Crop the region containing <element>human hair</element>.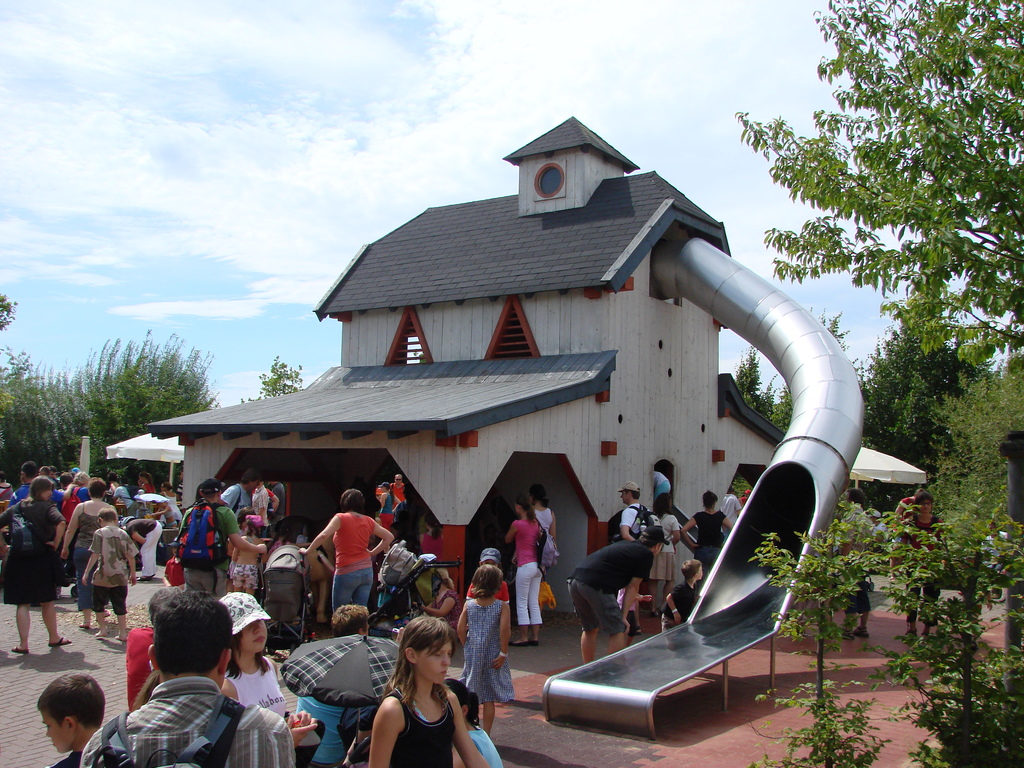
Crop region: region(245, 519, 260, 539).
